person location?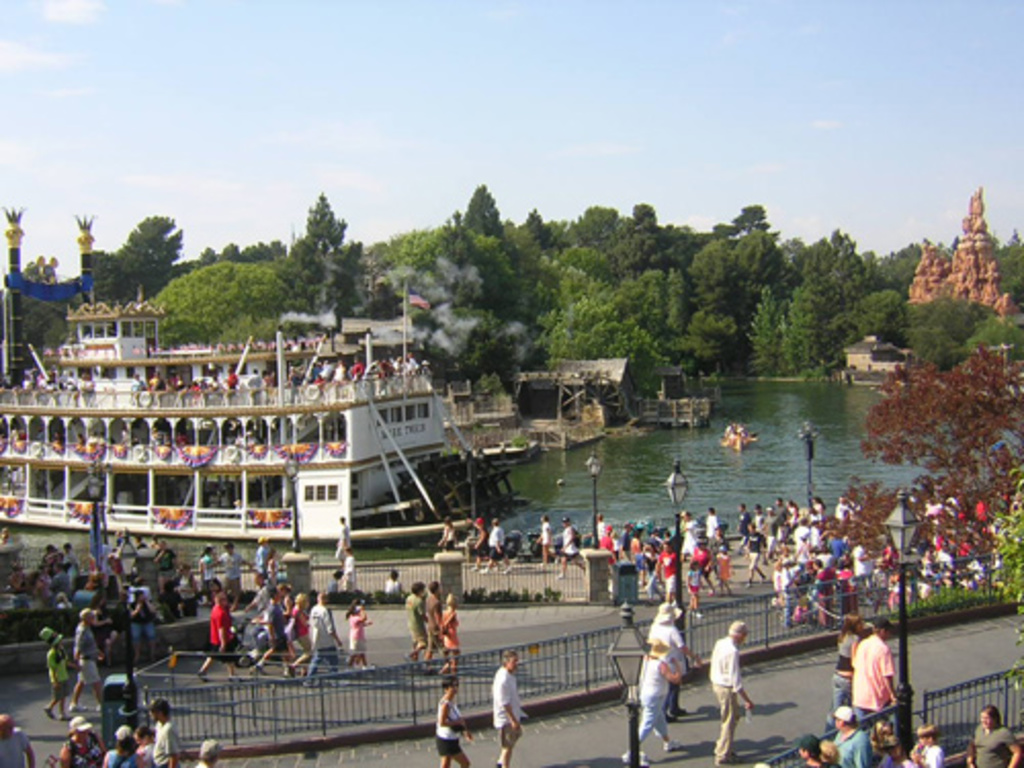
[x1=88, y1=602, x2=121, y2=664]
